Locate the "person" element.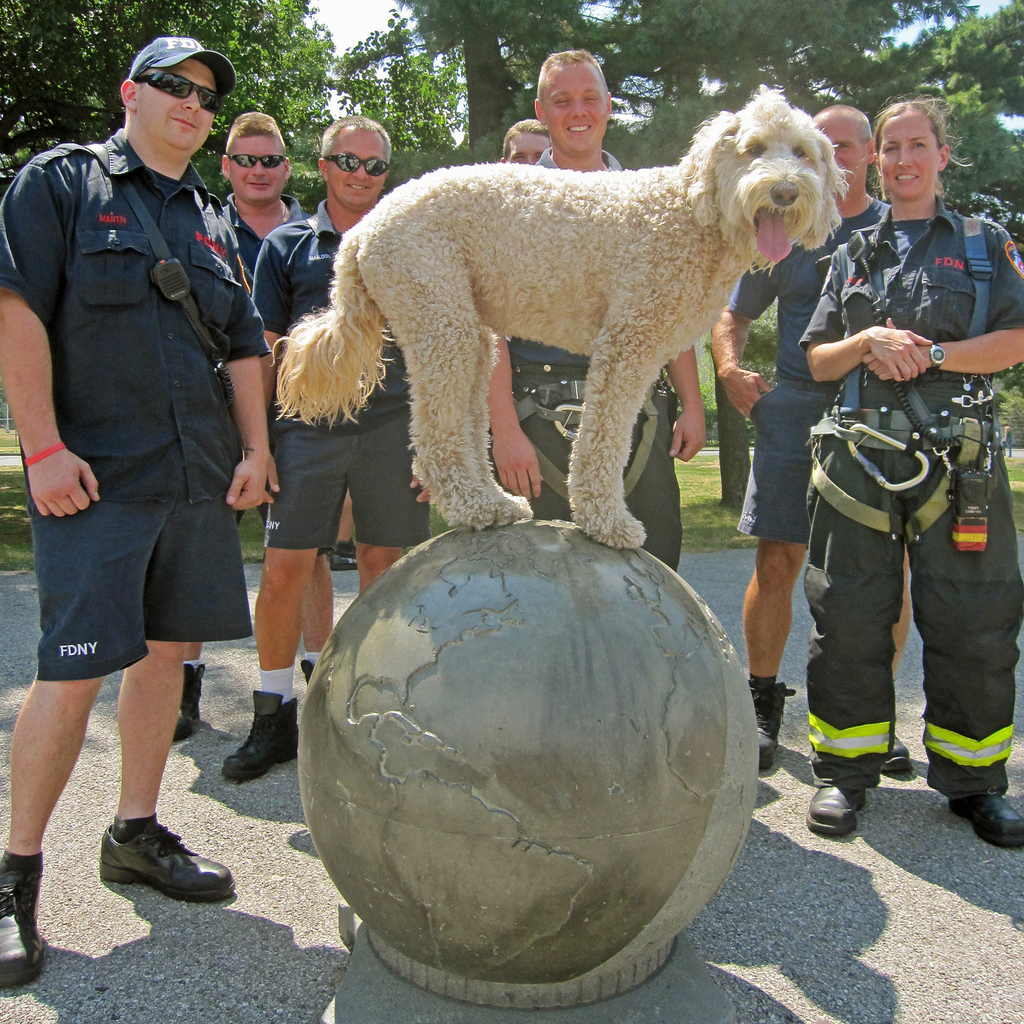
Element bbox: bbox(177, 109, 309, 746).
